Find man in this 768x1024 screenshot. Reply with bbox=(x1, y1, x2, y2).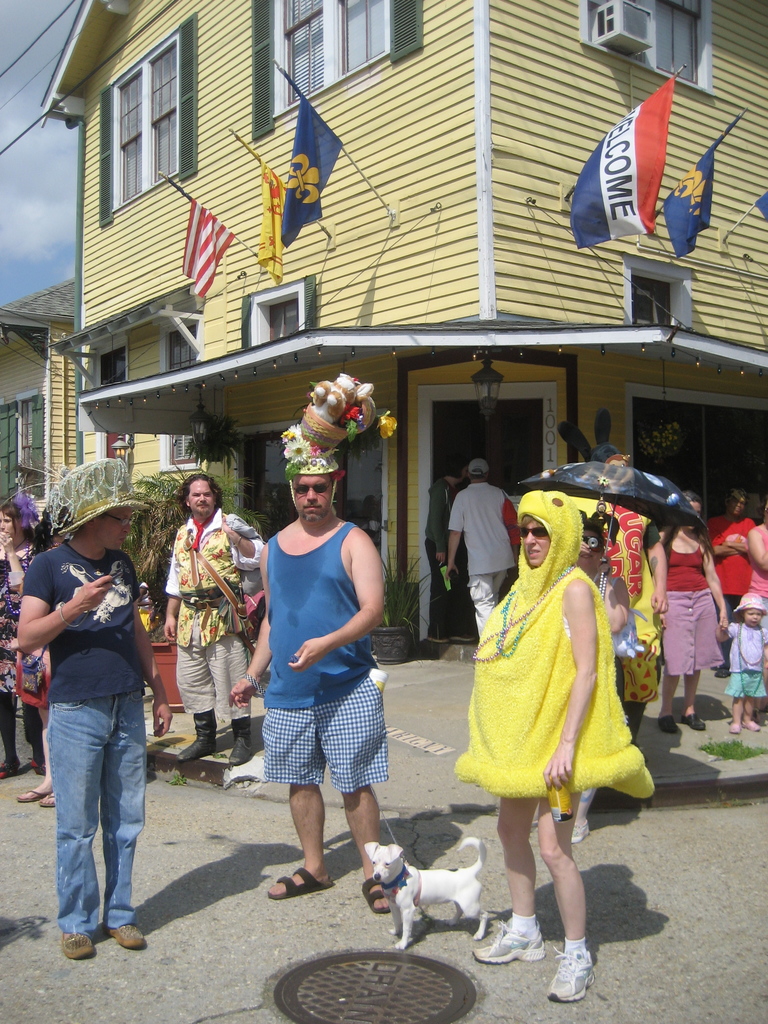
bbox=(226, 371, 403, 919).
